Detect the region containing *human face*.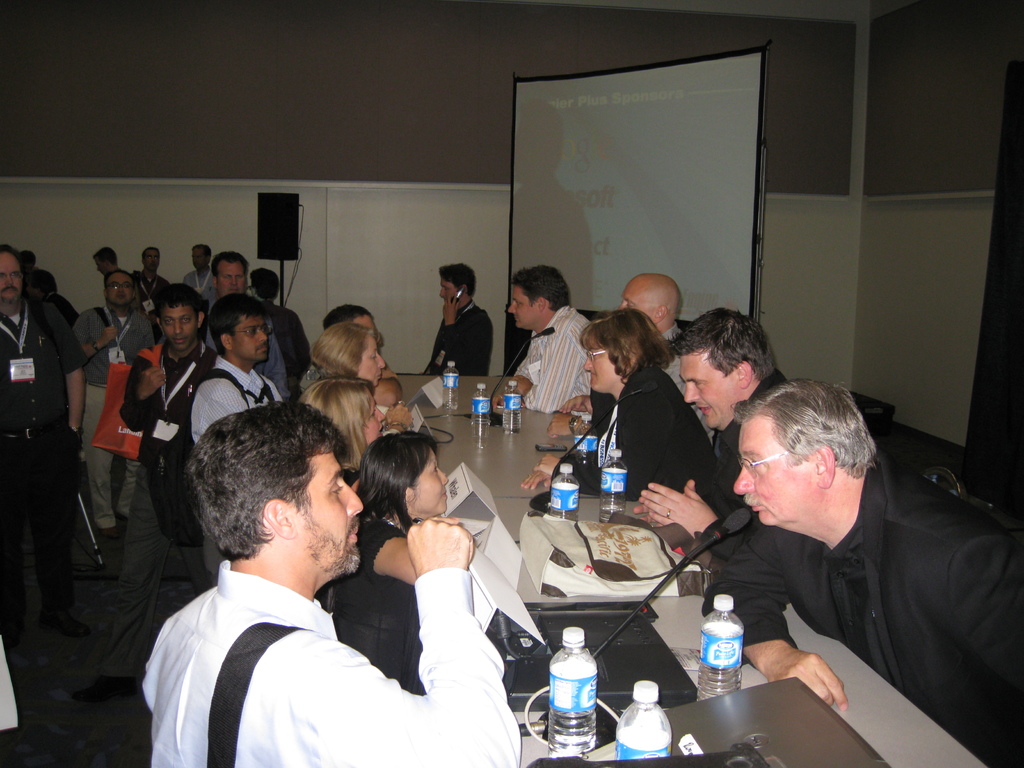
<box>506,285,546,333</box>.
